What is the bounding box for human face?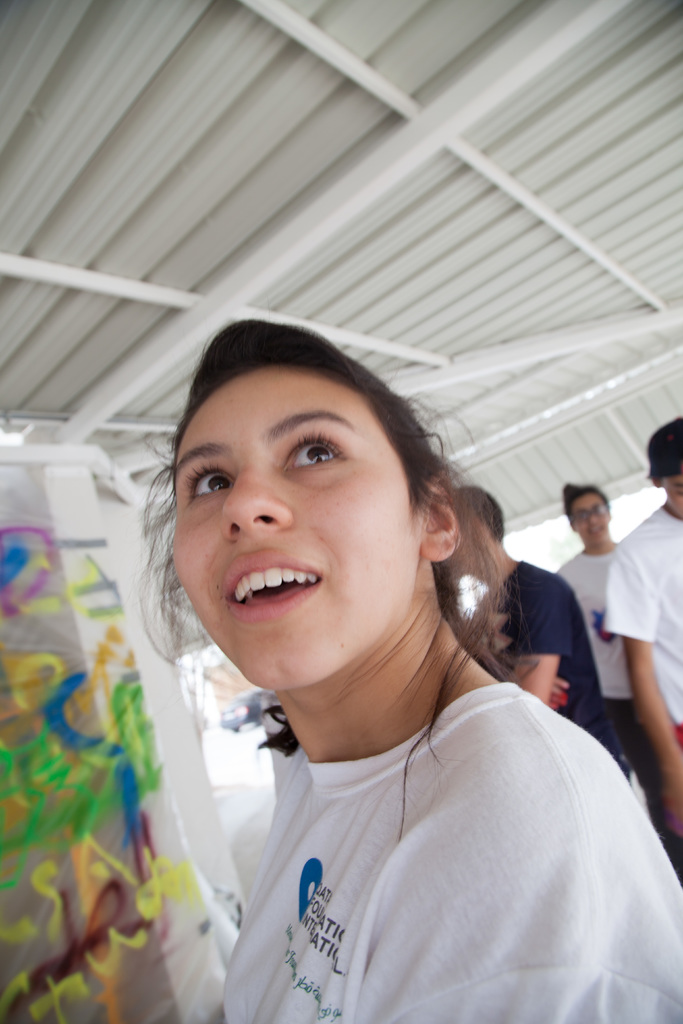
448/548/472/581.
